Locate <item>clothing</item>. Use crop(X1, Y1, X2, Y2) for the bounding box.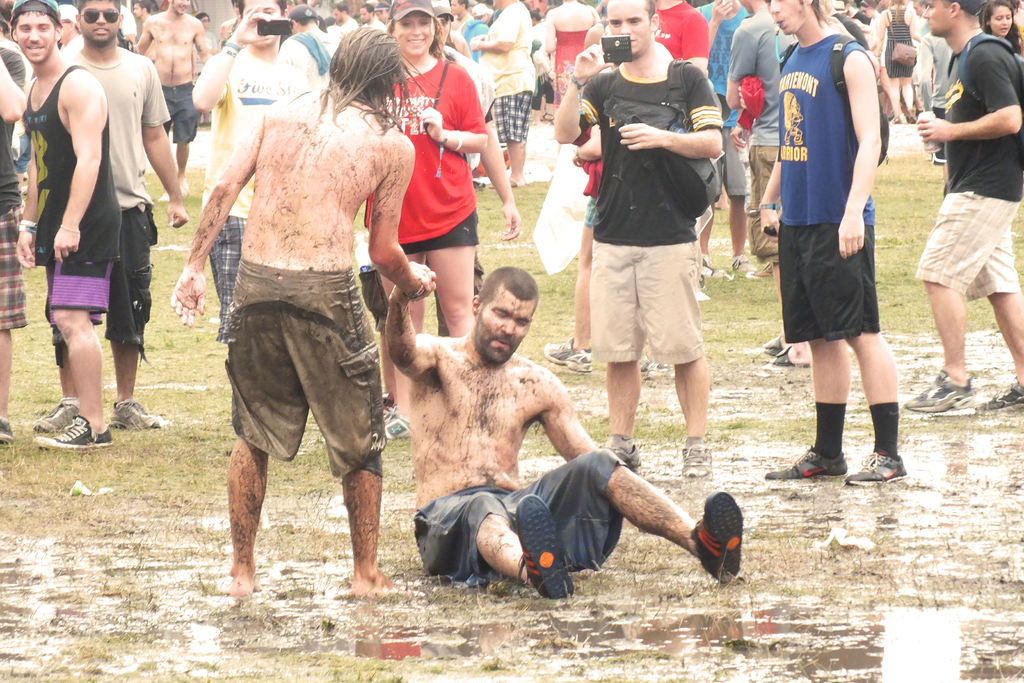
crop(557, 47, 730, 365).
